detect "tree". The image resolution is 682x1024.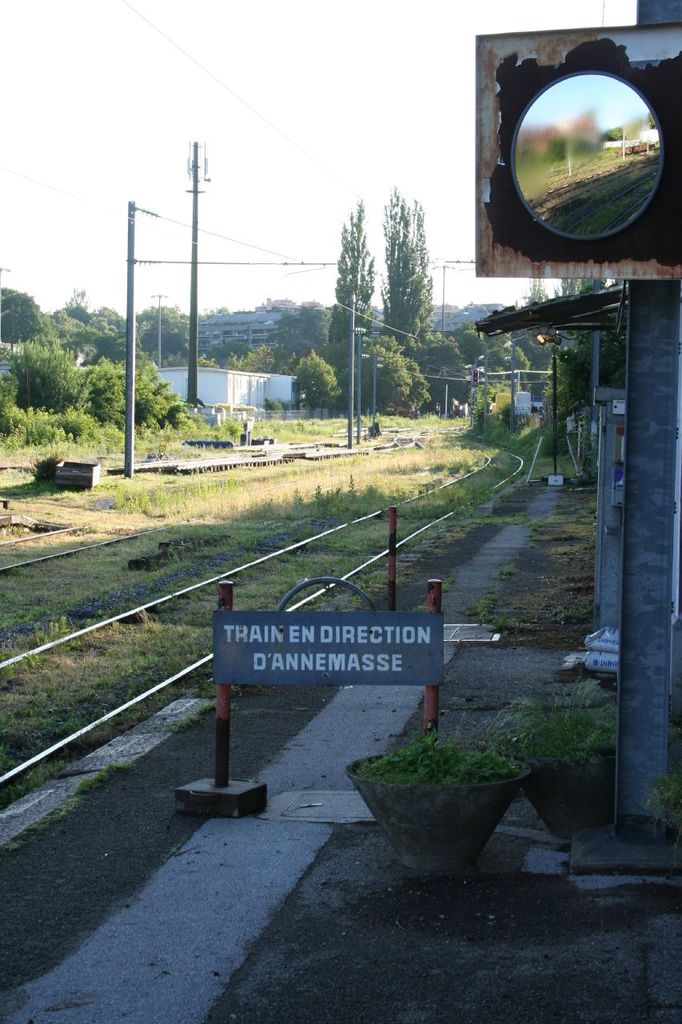
detection(433, 313, 511, 410).
